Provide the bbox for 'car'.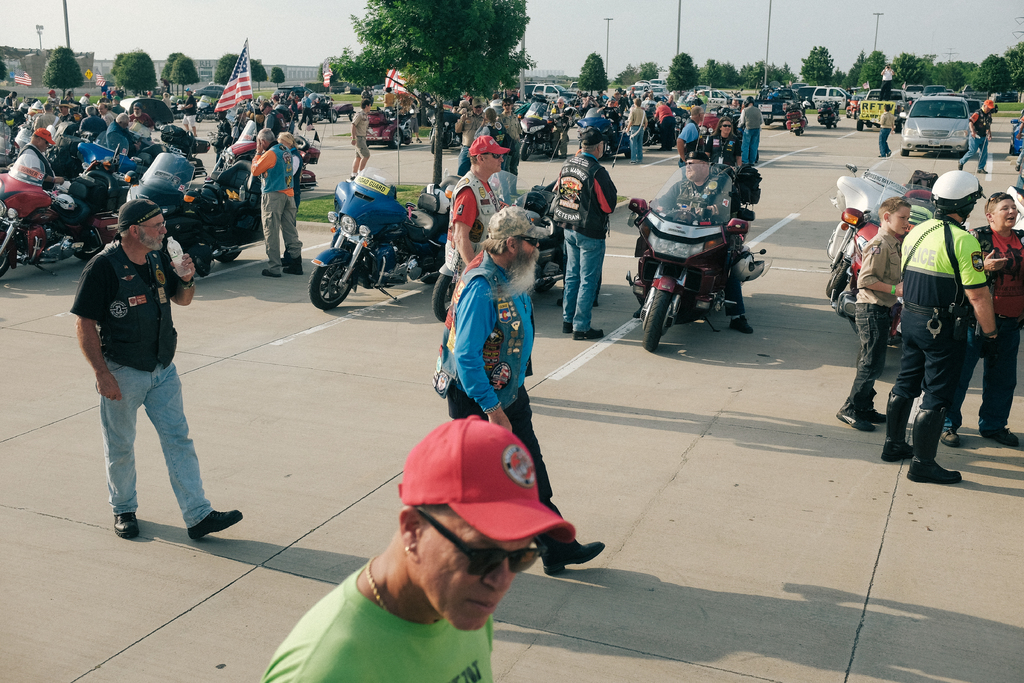
x1=274 y1=83 x2=315 y2=98.
